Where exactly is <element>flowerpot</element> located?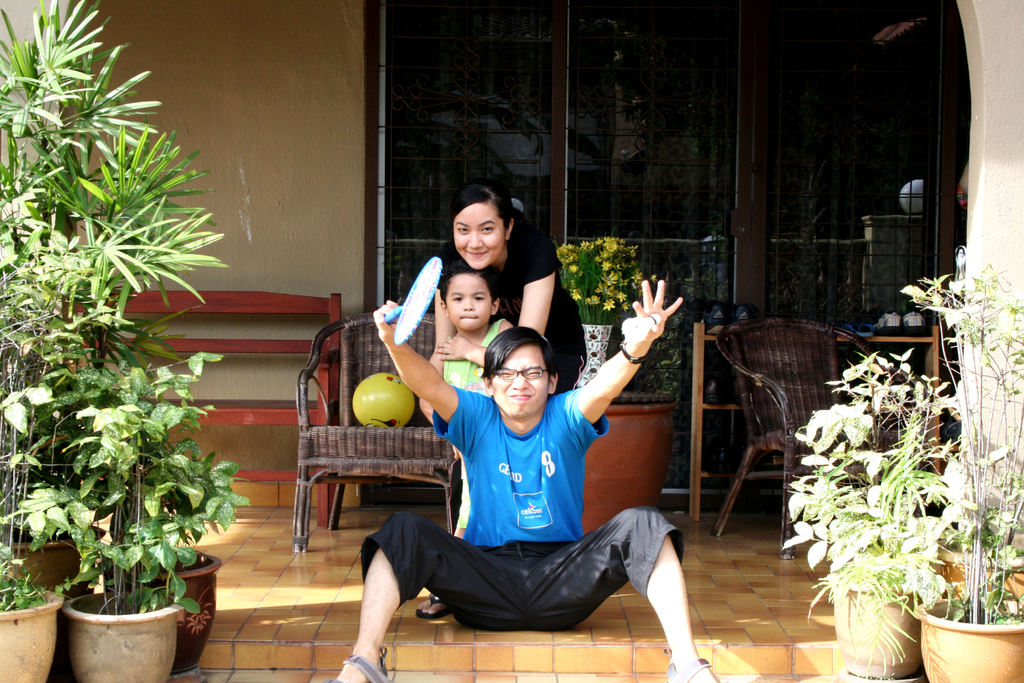
Its bounding box is <box>101,547,225,675</box>.
